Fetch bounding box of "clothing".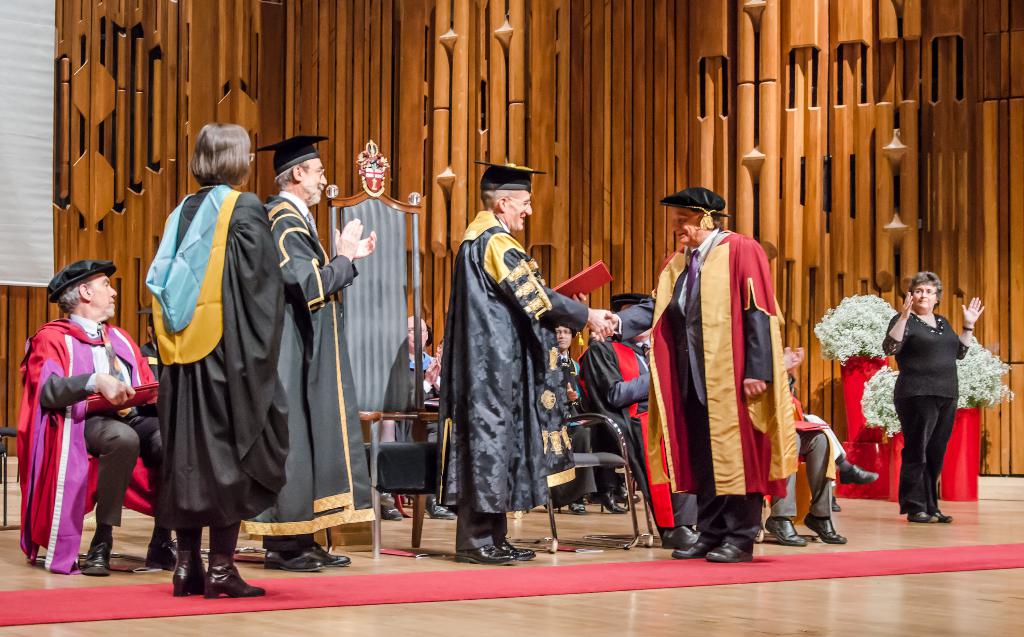
Bbox: rect(772, 388, 840, 520).
